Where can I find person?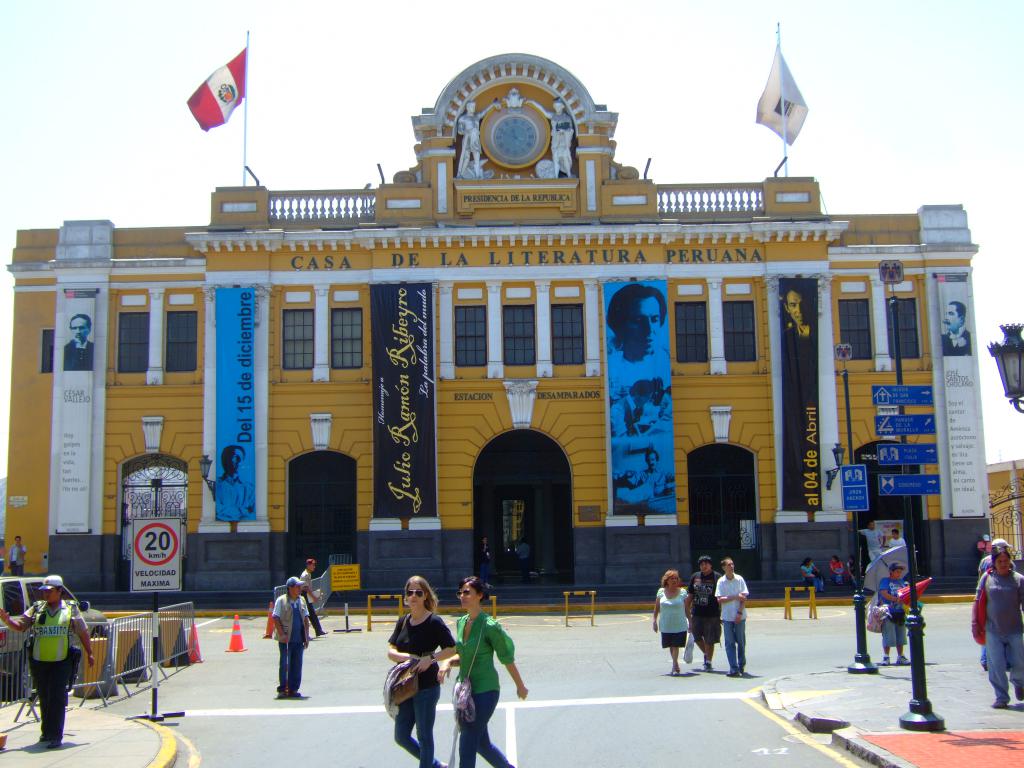
You can find it at <box>378,576,452,767</box>.
